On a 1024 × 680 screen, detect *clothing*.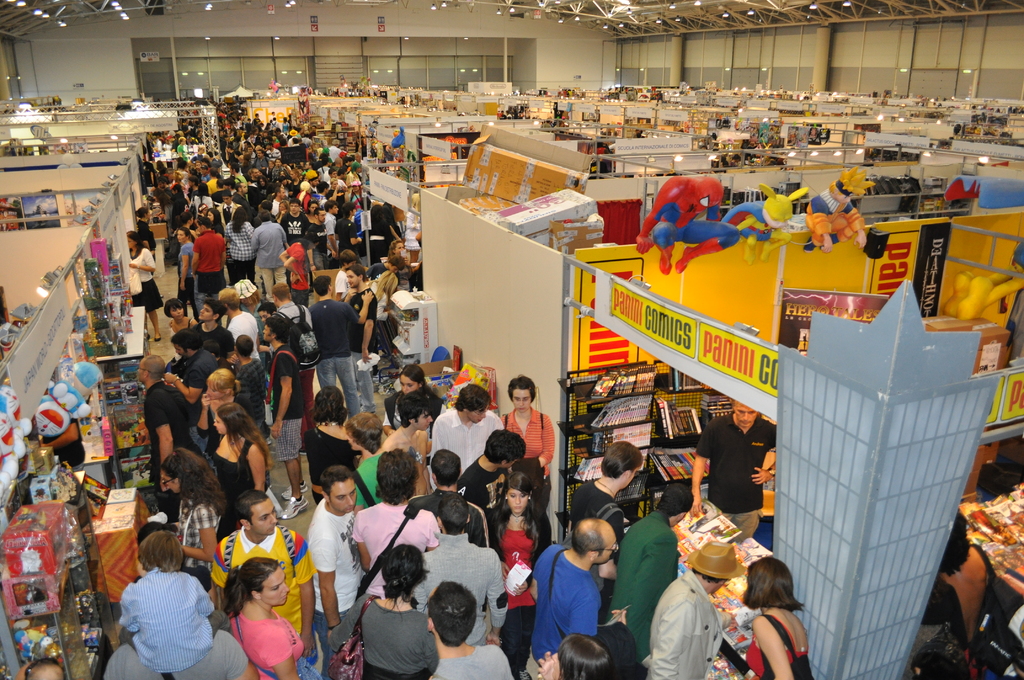
region(348, 273, 384, 407).
